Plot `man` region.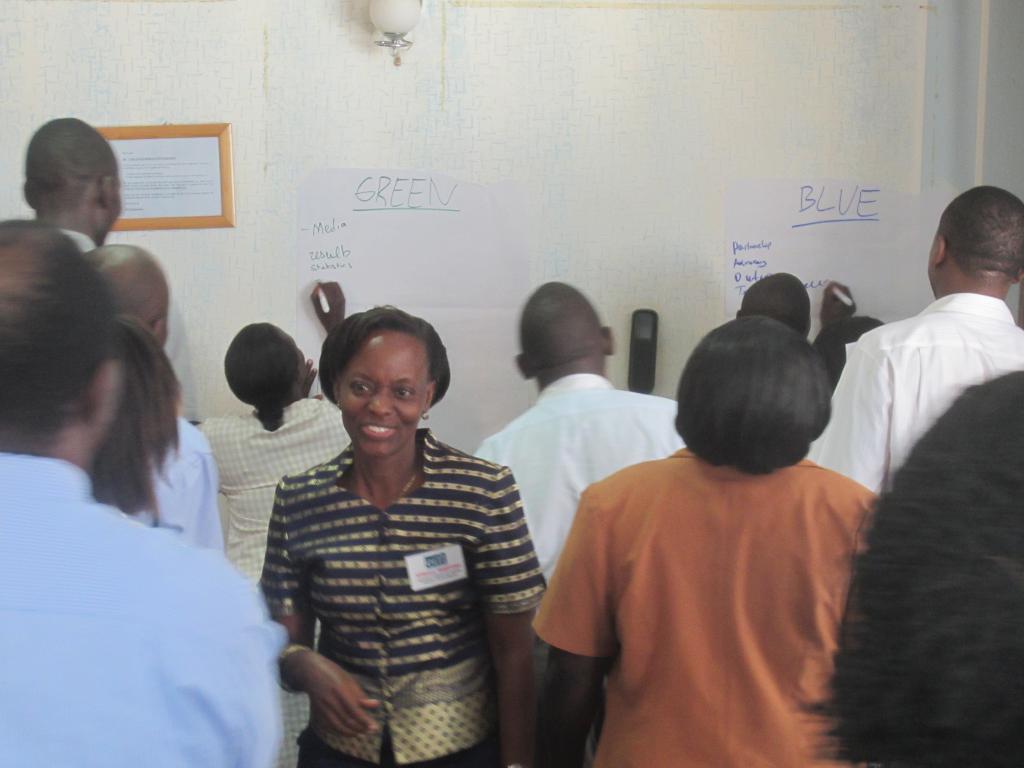
Plotted at left=60, top=242, right=231, bottom=557.
